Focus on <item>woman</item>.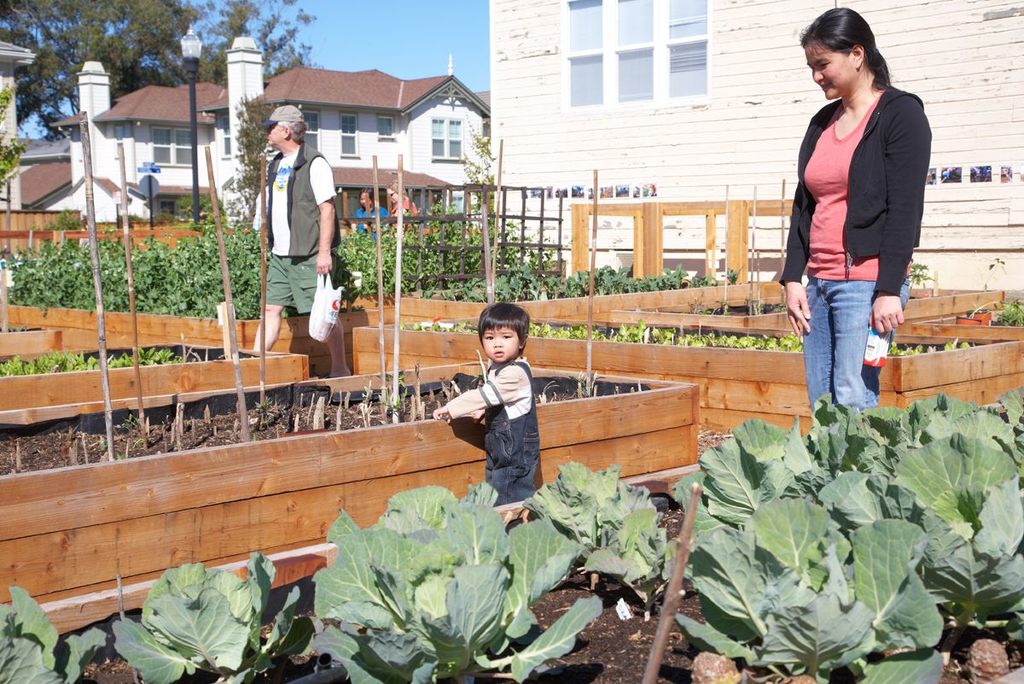
Focused at box(770, 11, 933, 434).
